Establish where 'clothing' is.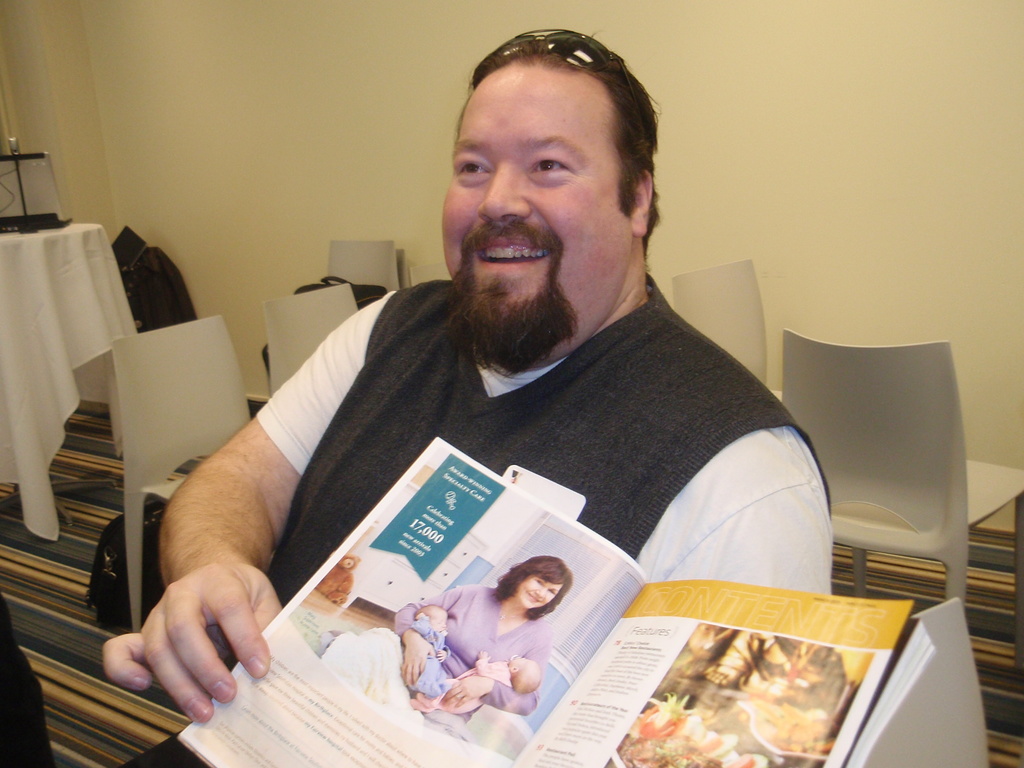
Established at [407,614,451,694].
